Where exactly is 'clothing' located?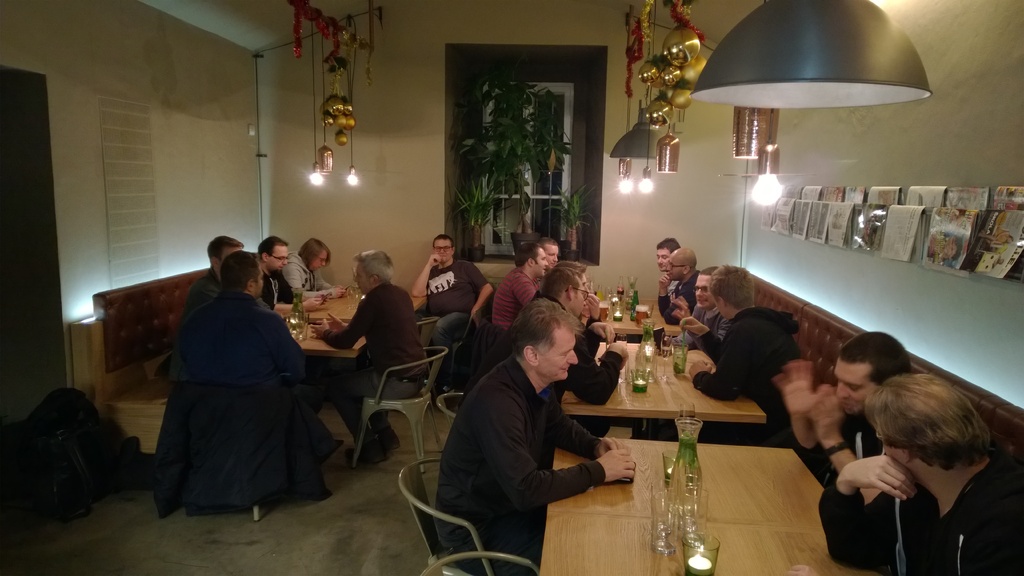
Its bounding box is l=691, t=304, r=804, b=449.
